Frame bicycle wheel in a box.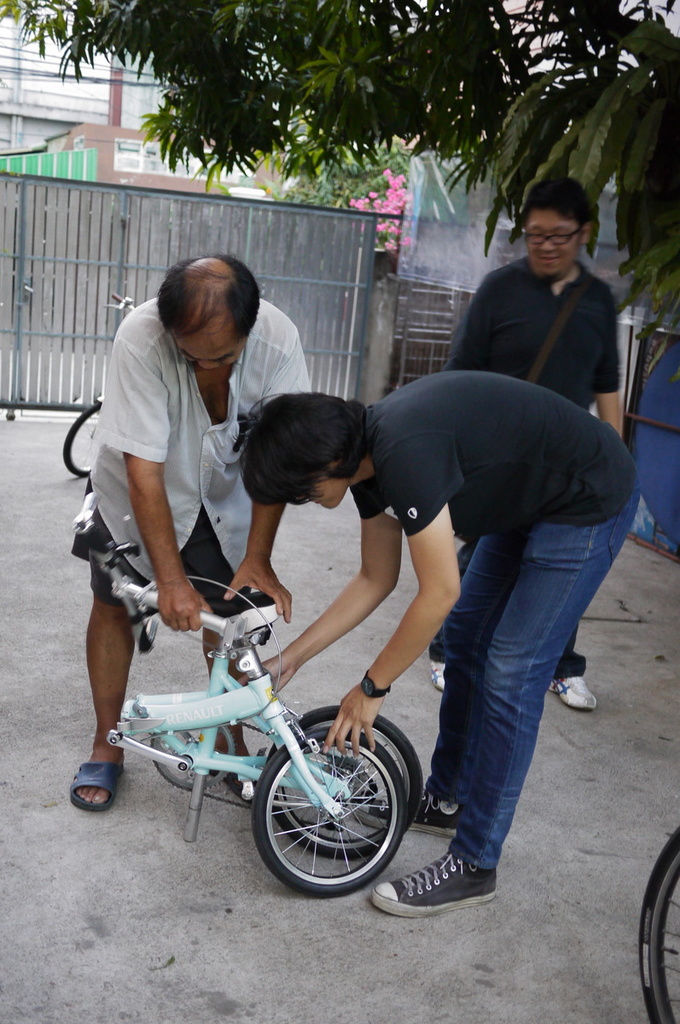
box(52, 395, 105, 480).
